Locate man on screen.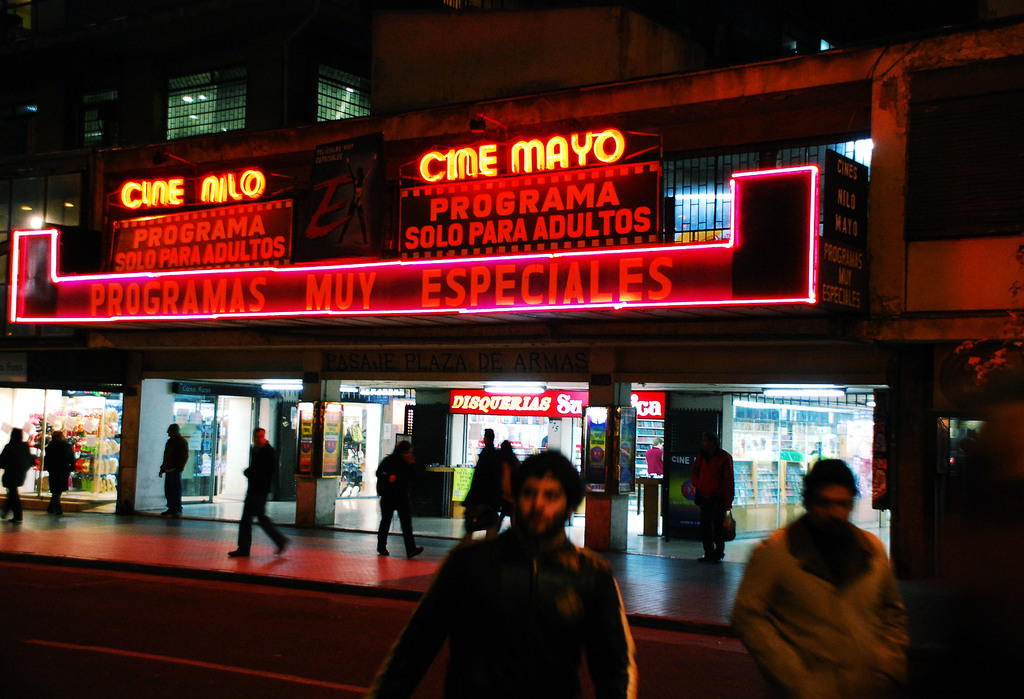
On screen at 156, 419, 194, 514.
